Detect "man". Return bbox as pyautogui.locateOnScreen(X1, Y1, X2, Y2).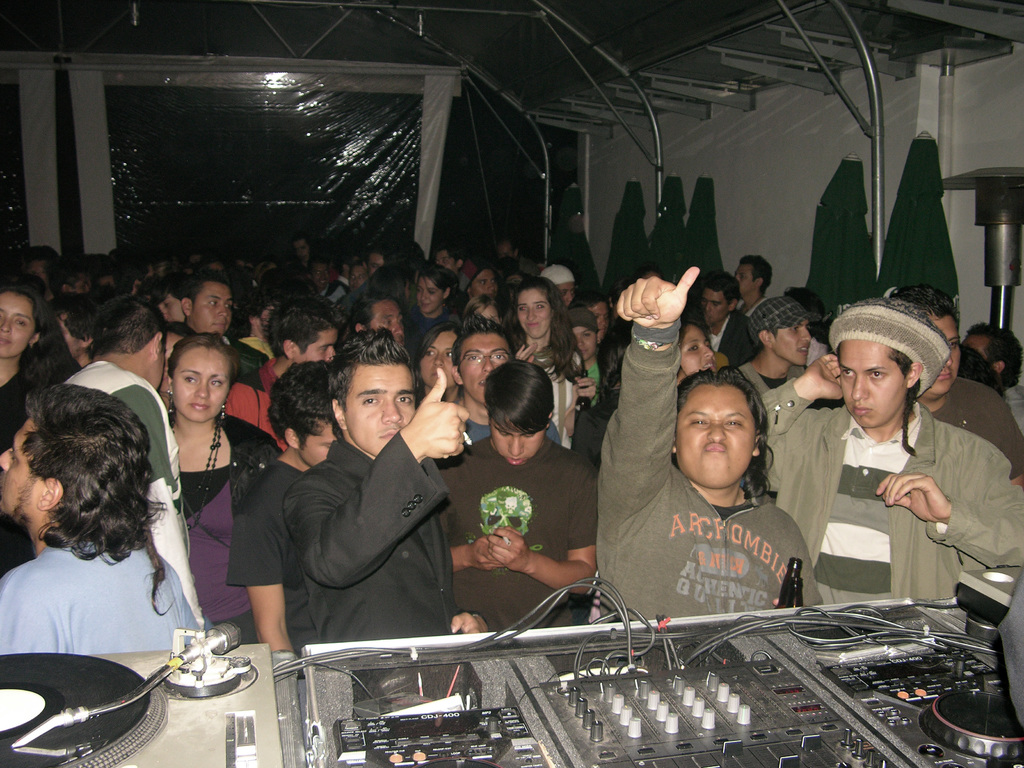
pyautogui.locateOnScreen(436, 312, 564, 463).
